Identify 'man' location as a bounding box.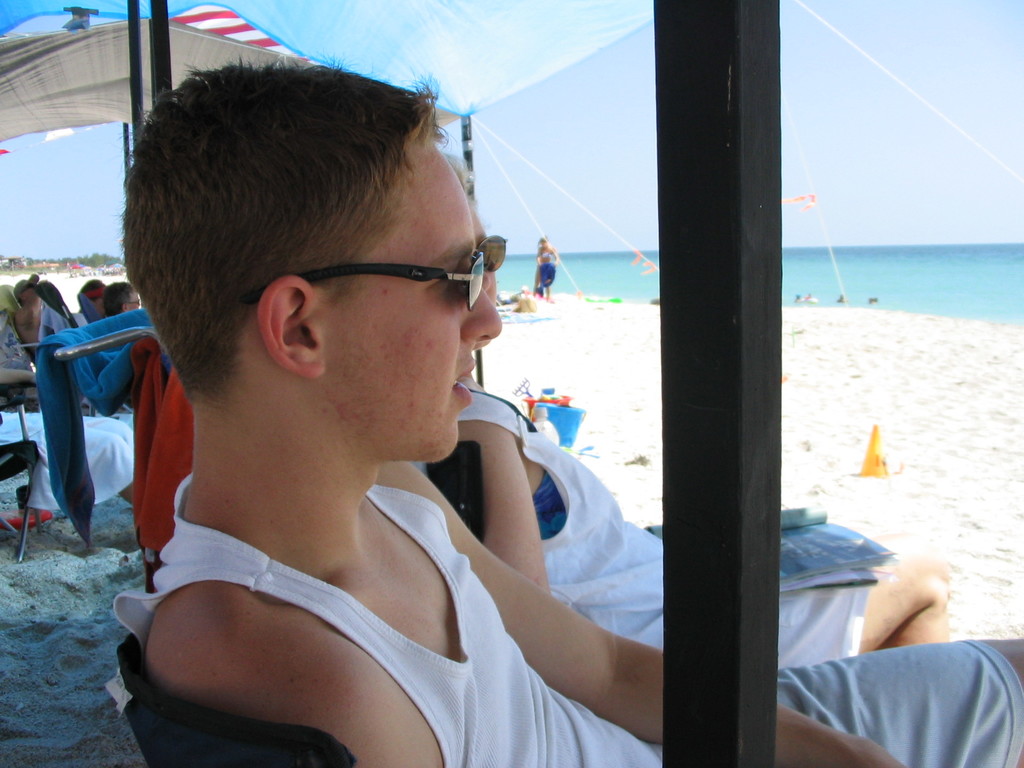
(left=124, top=57, right=1023, bottom=767).
